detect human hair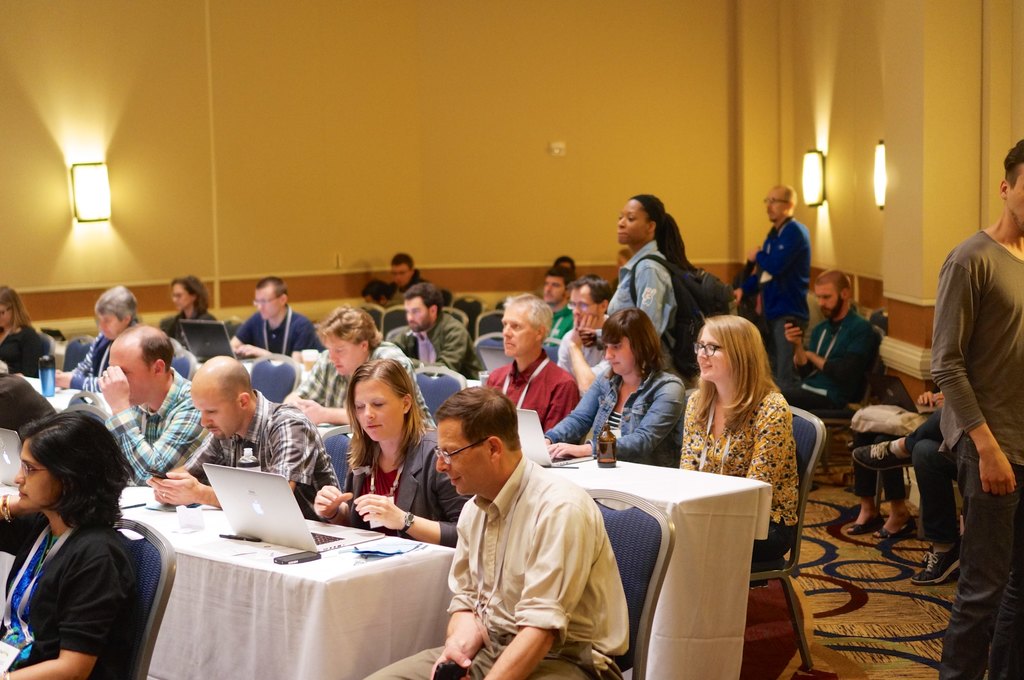
(x1=555, y1=256, x2=574, y2=281)
